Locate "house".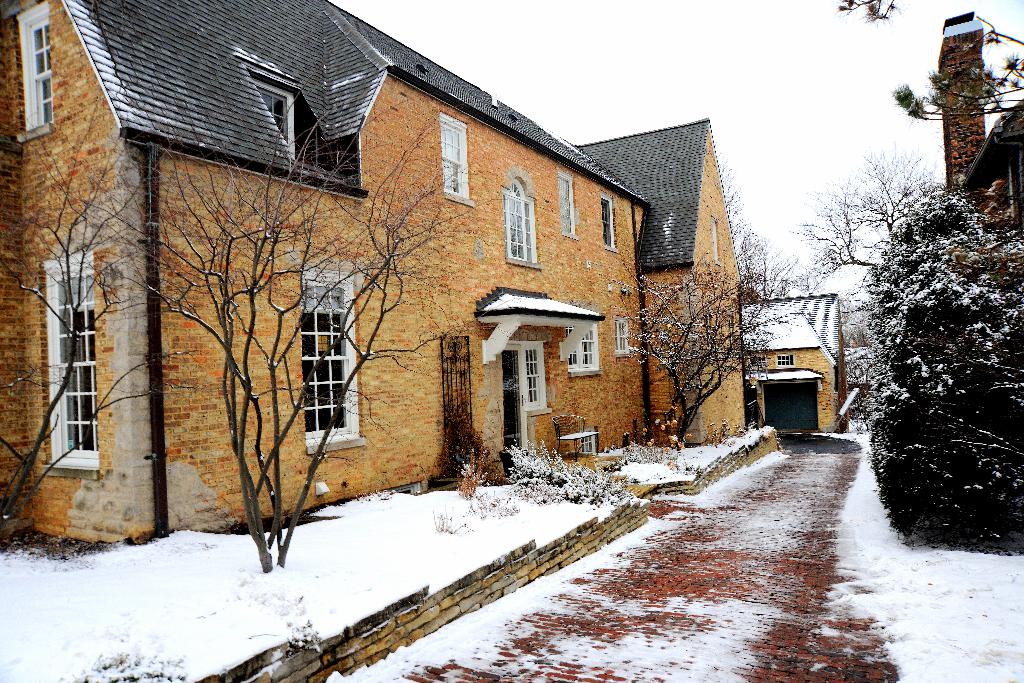
Bounding box: left=0, top=0, right=748, bottom=551.
